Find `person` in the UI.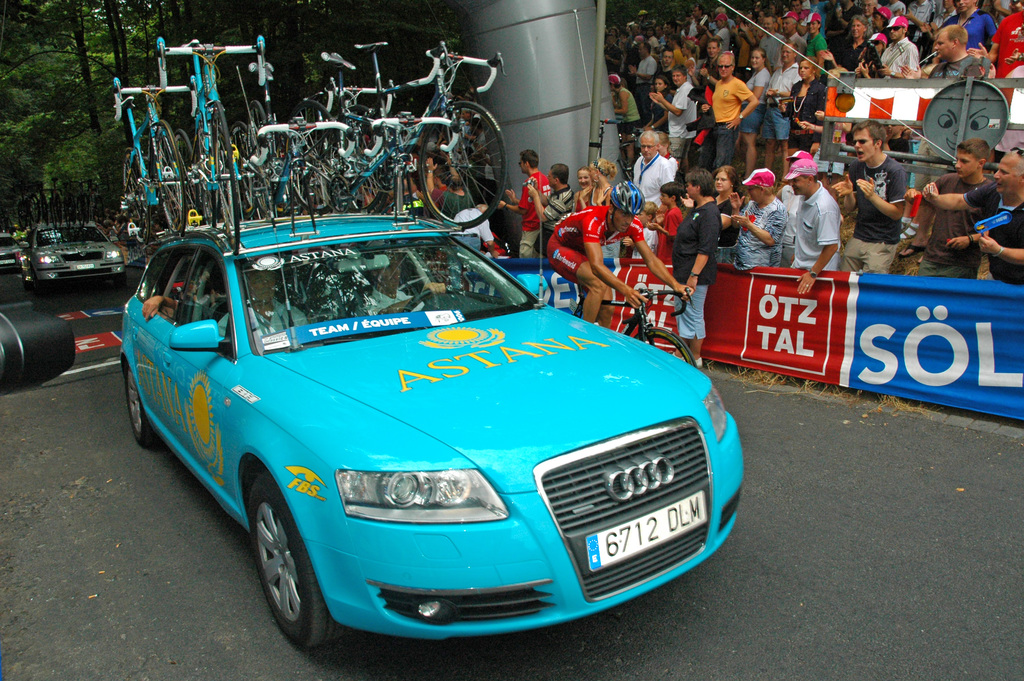
UI element at select_region(218, 265, 312, 343).
